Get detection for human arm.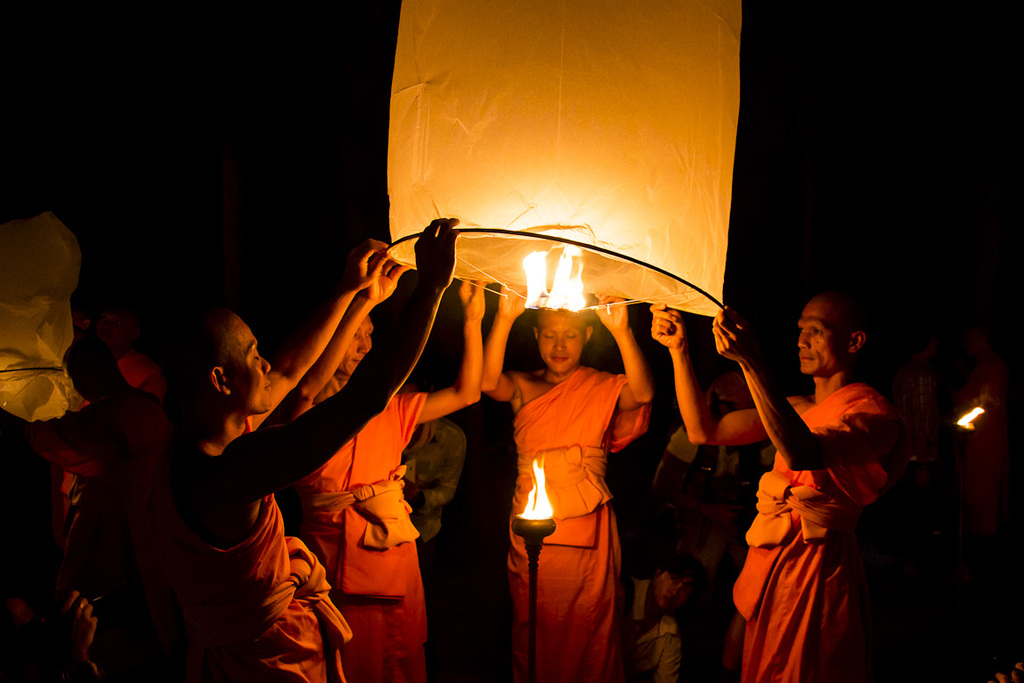
Detection: (216, 206, 471, 491).
